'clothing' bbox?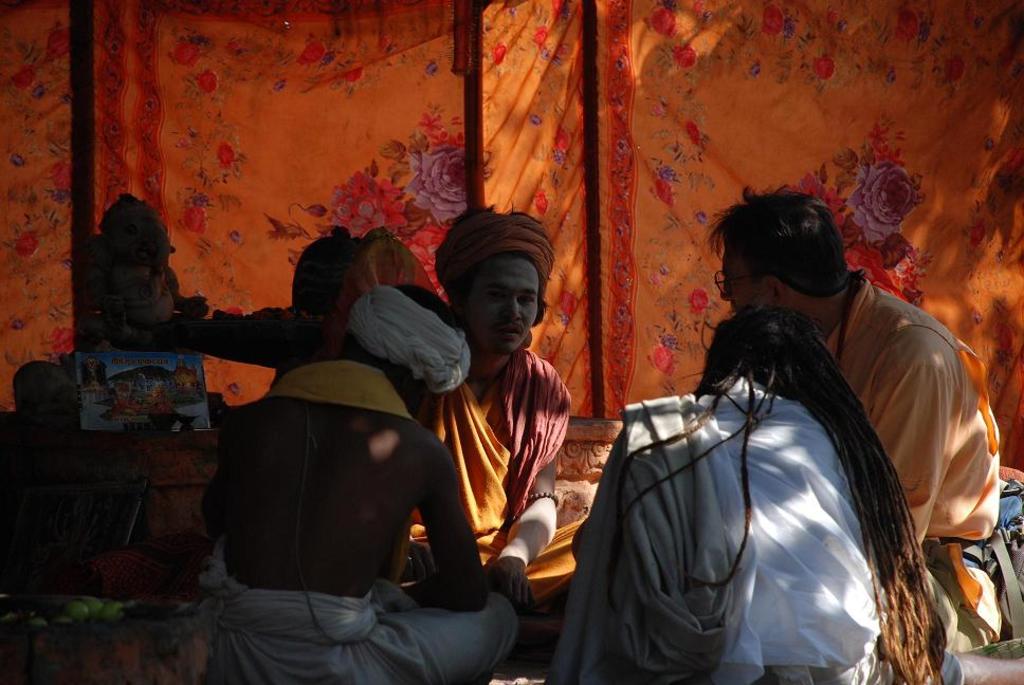
left=405, top=348, right=590, bottom=616
